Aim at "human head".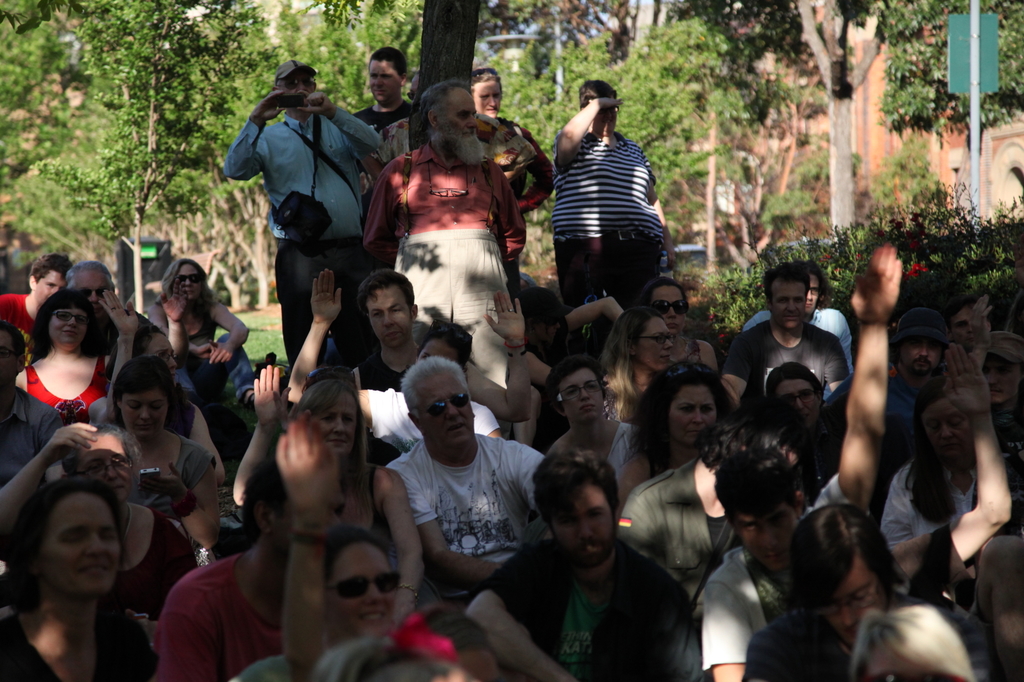
Aimed at 758,262,810,334.
